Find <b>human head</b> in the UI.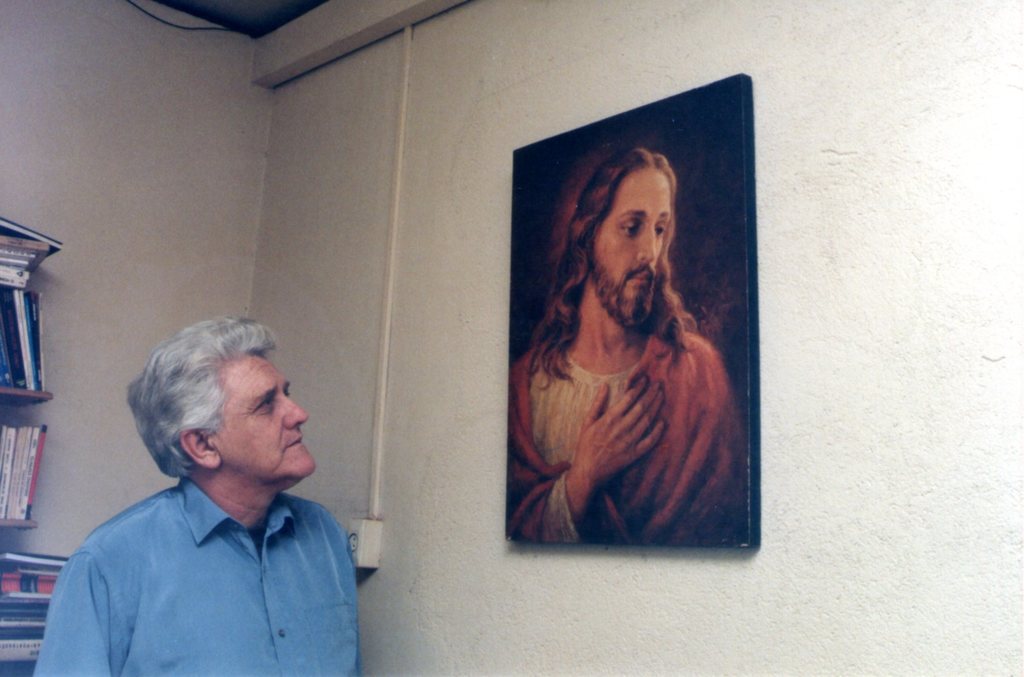
UI element at [129,322,313,494].
